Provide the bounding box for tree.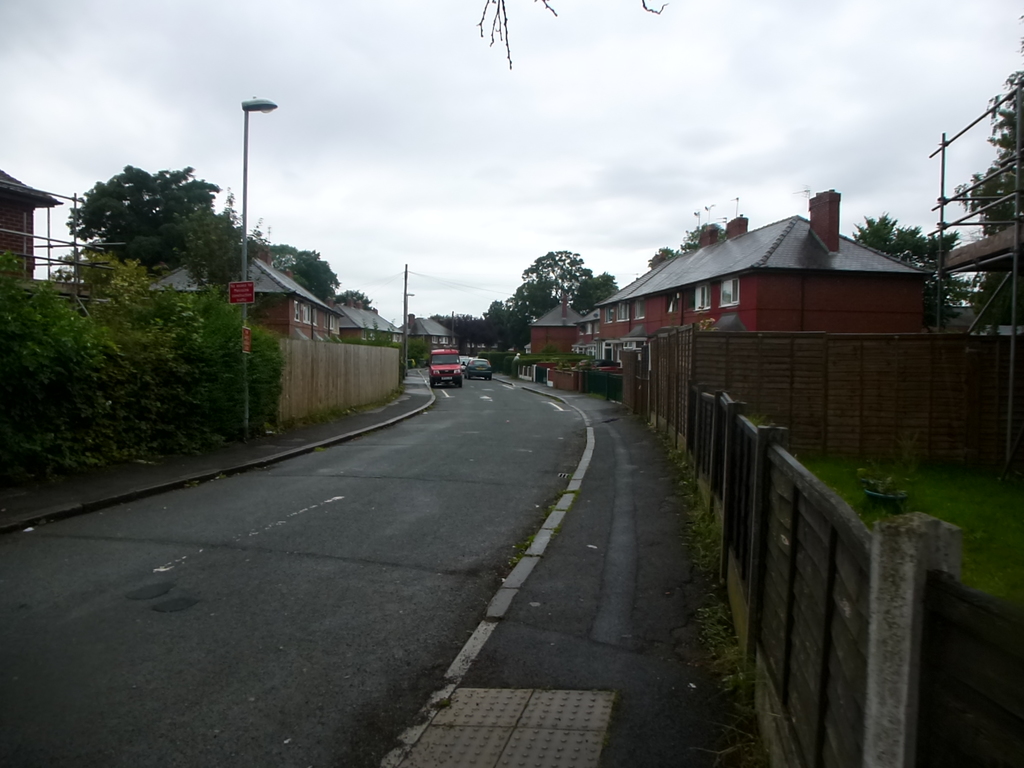
box=[576, 271, 620, 309].
